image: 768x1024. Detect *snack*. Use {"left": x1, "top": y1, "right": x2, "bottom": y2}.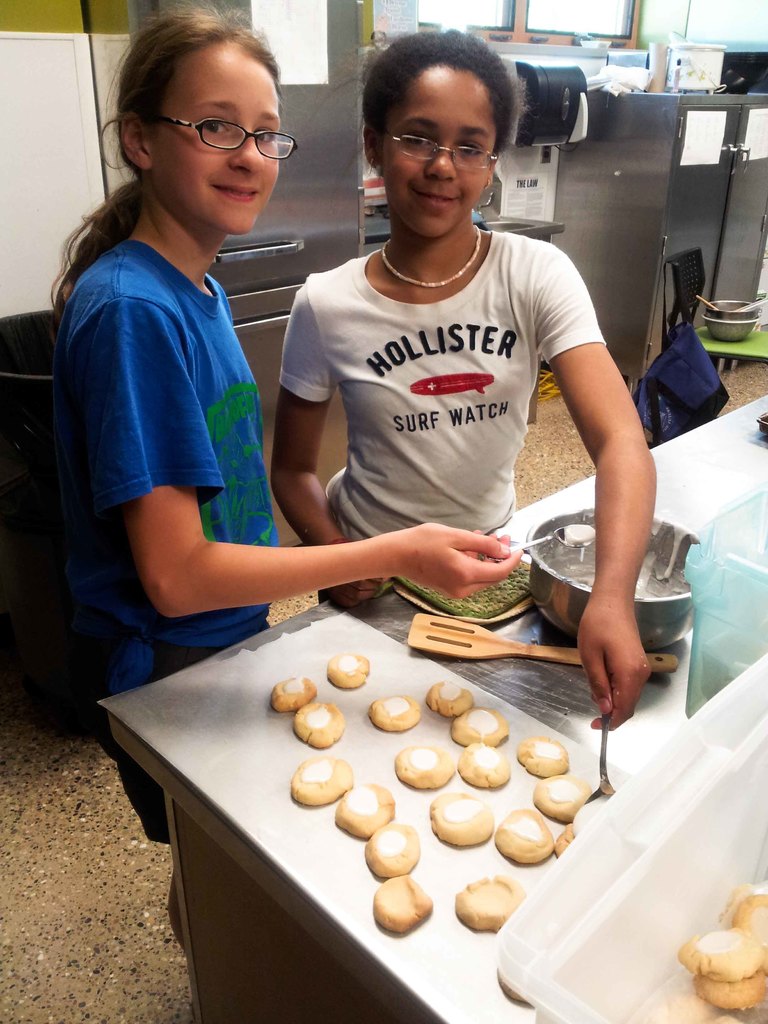
{"left": 716, "top": 884, "right": 752, "bottom": 924}.
